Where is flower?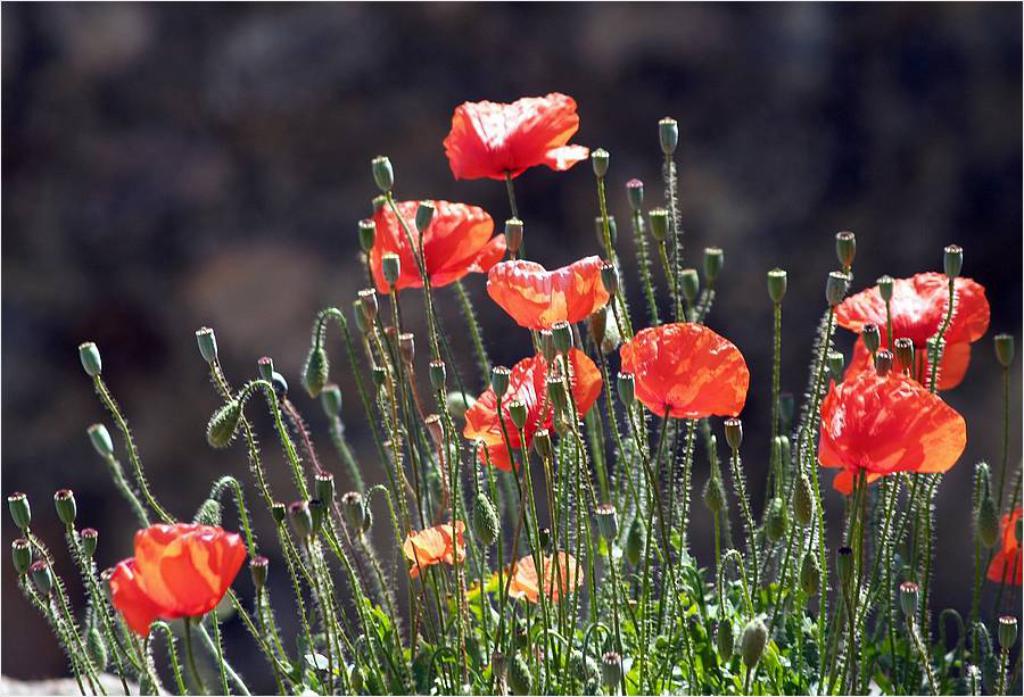
403:518:464:578.
